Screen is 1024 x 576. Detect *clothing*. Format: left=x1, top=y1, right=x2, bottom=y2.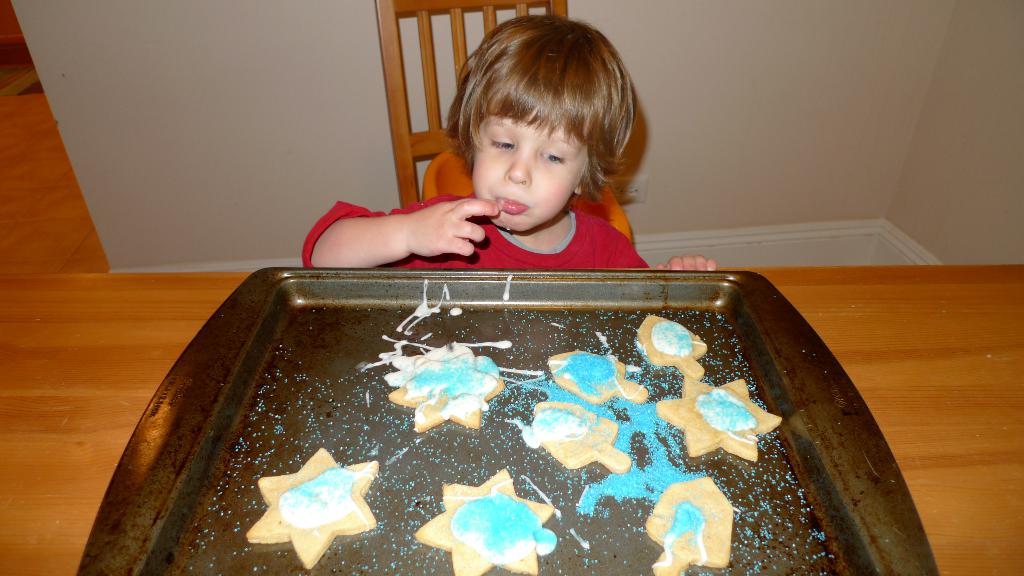
left=300, top=125, right=706, bottom=273.
